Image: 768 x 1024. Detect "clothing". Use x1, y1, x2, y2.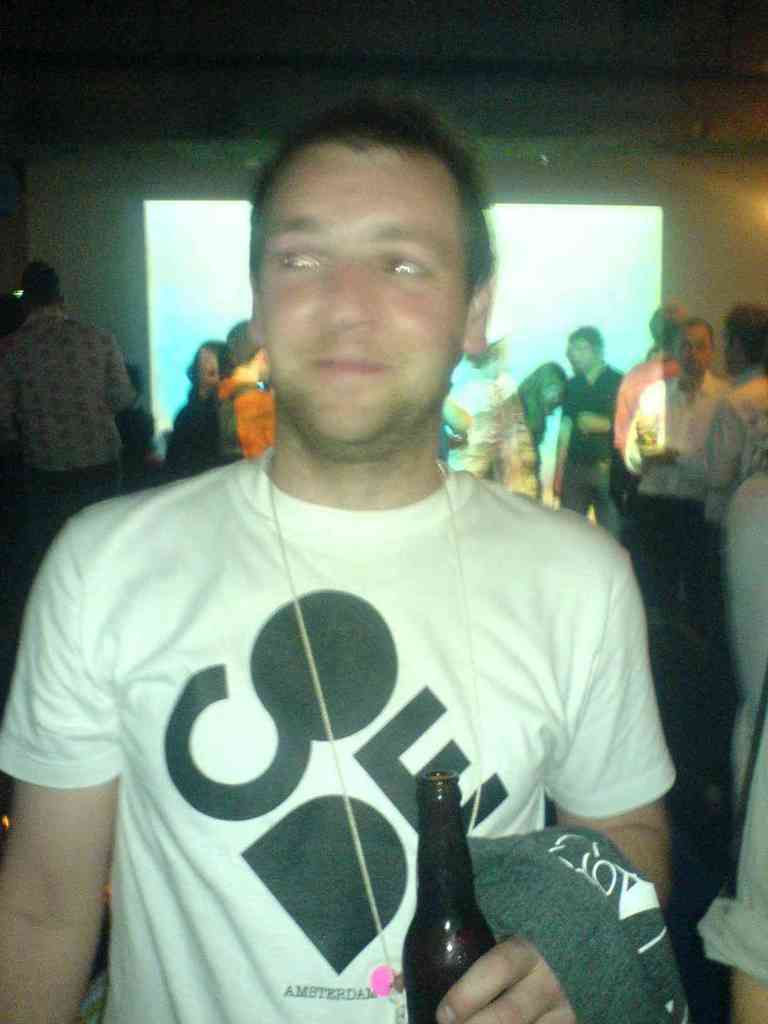
551, 370, 620, 543.
